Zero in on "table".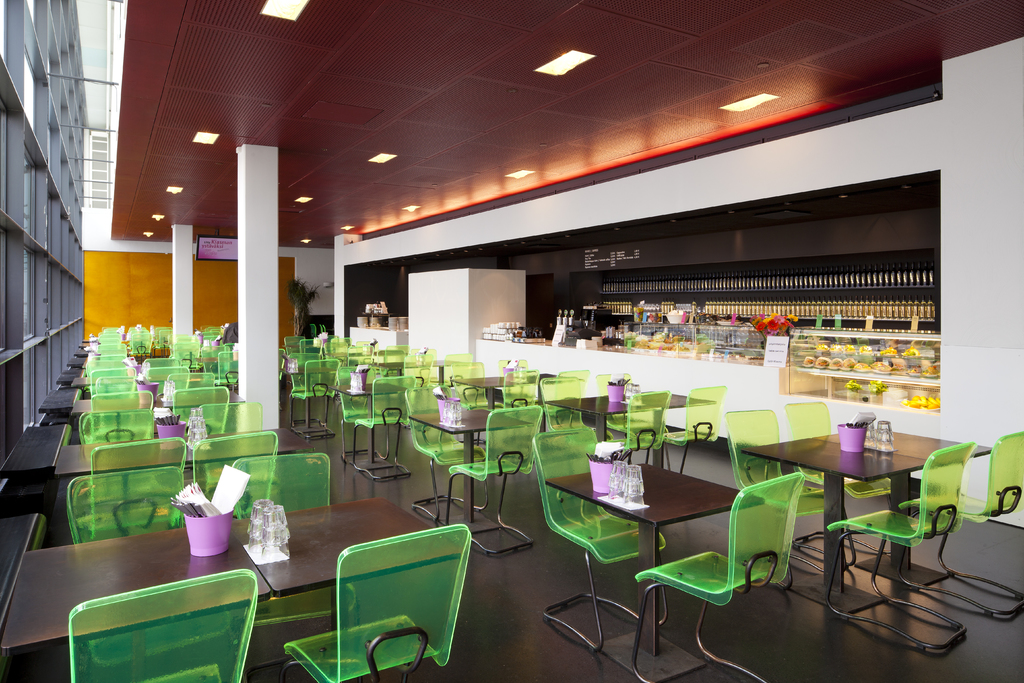
Zeroed in: bbox=(260, 350, 424, 395).
